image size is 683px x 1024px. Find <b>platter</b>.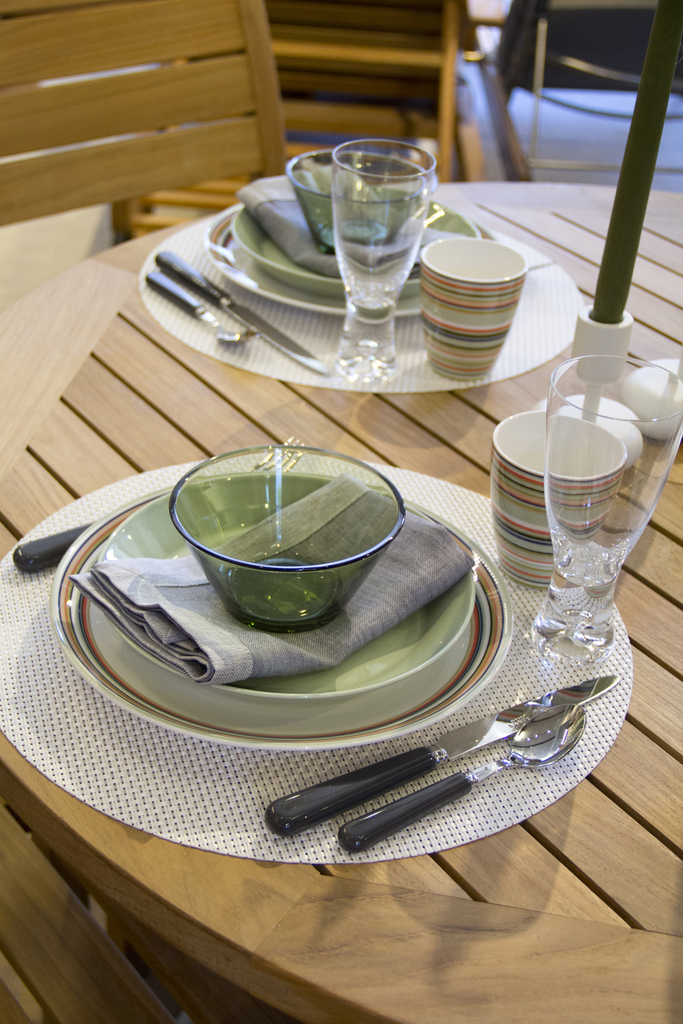
left=50, top=469, right=513, bottom=748.
